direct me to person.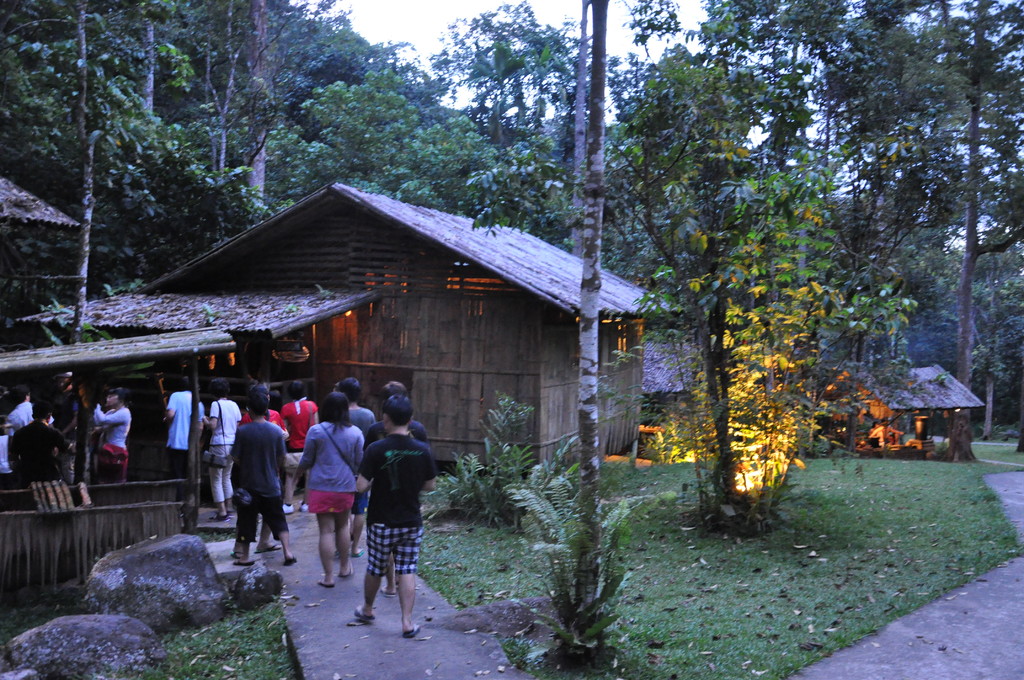
Direction: (left=0, top=381, right=34, bottom=428).
